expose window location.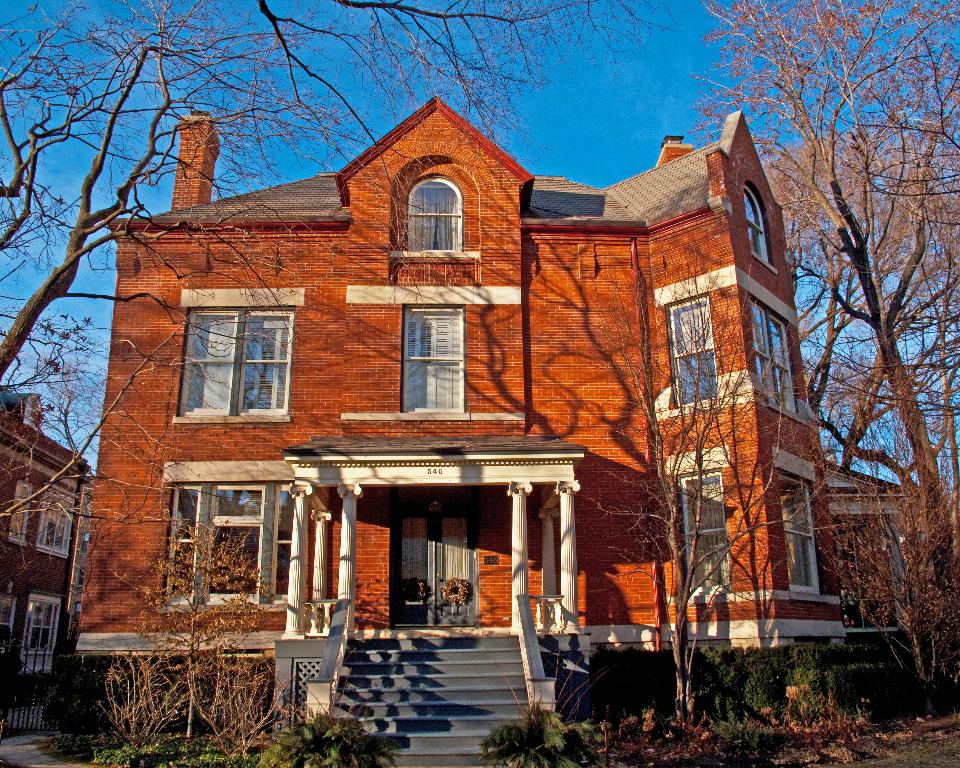
Exposed at crop(0, 594, 10, 633).
